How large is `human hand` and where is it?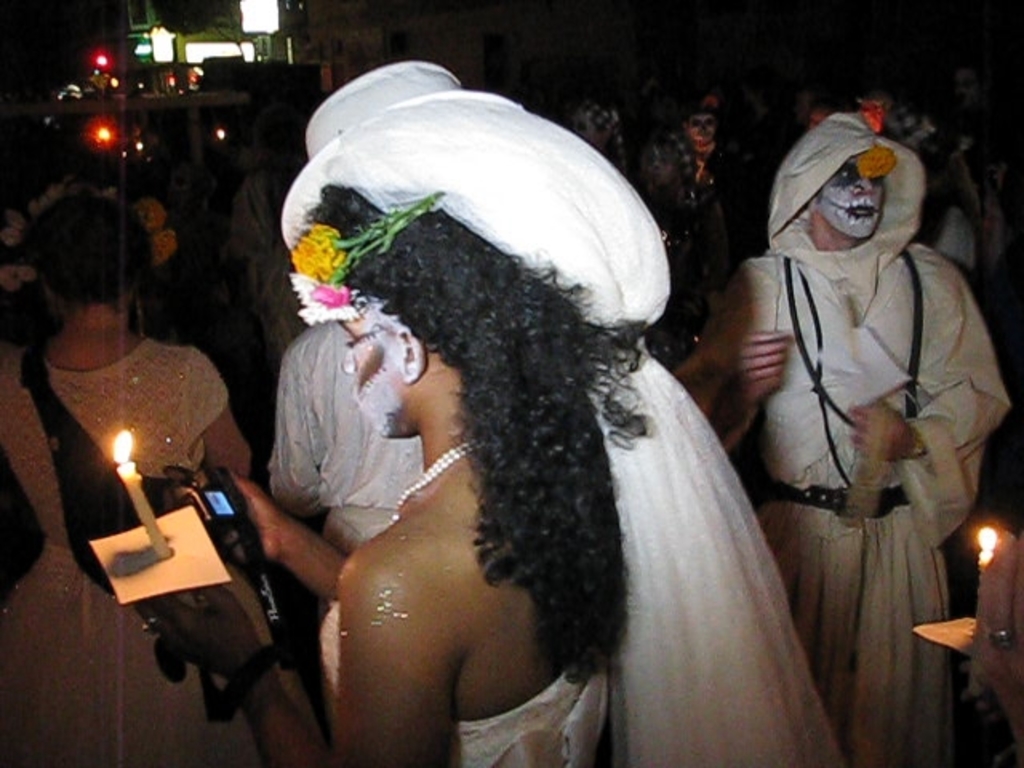
Bounding box: [725, 326, 792, 403].
